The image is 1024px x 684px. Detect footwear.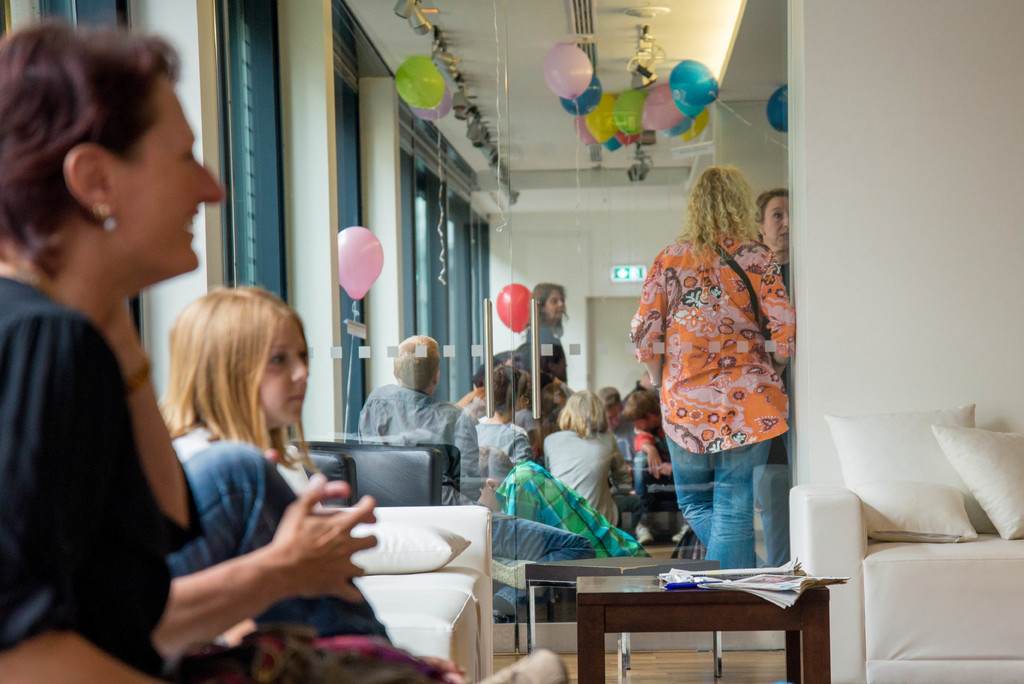
Detection: {"left": 495, "top": 608, "right": 513, "bottom": 624}.
